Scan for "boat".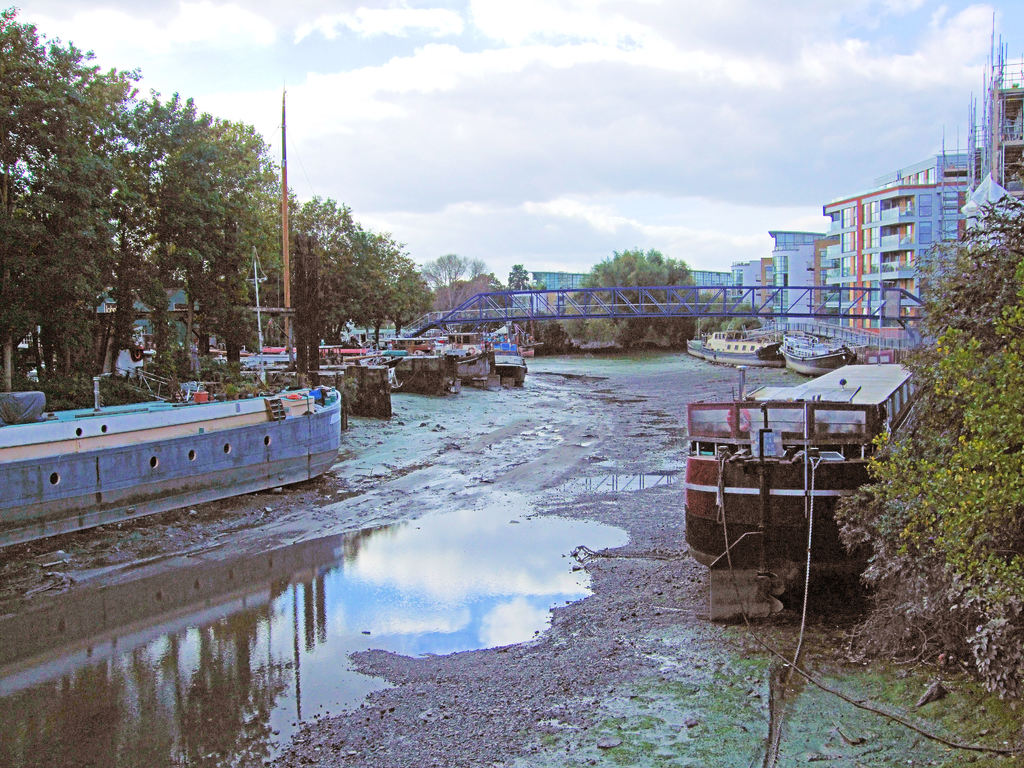
Scan result: [689, 324, 779, 366].
